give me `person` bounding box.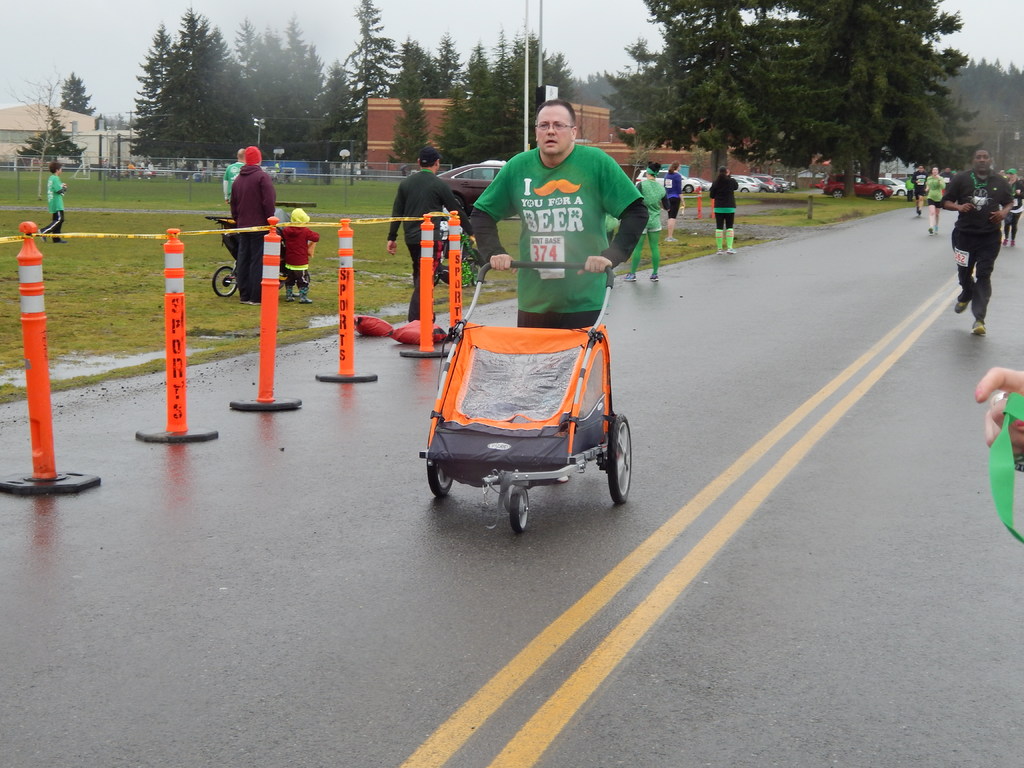
select_region(278, 205, 320, 302).
